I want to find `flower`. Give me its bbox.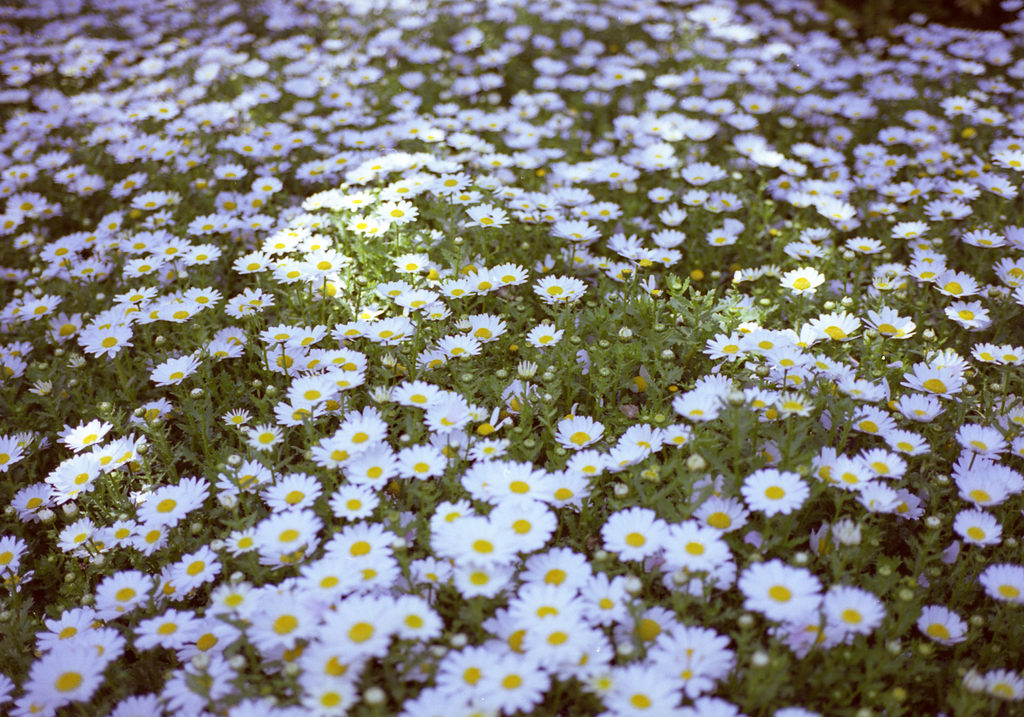
box(115, 698, 181, 716).
